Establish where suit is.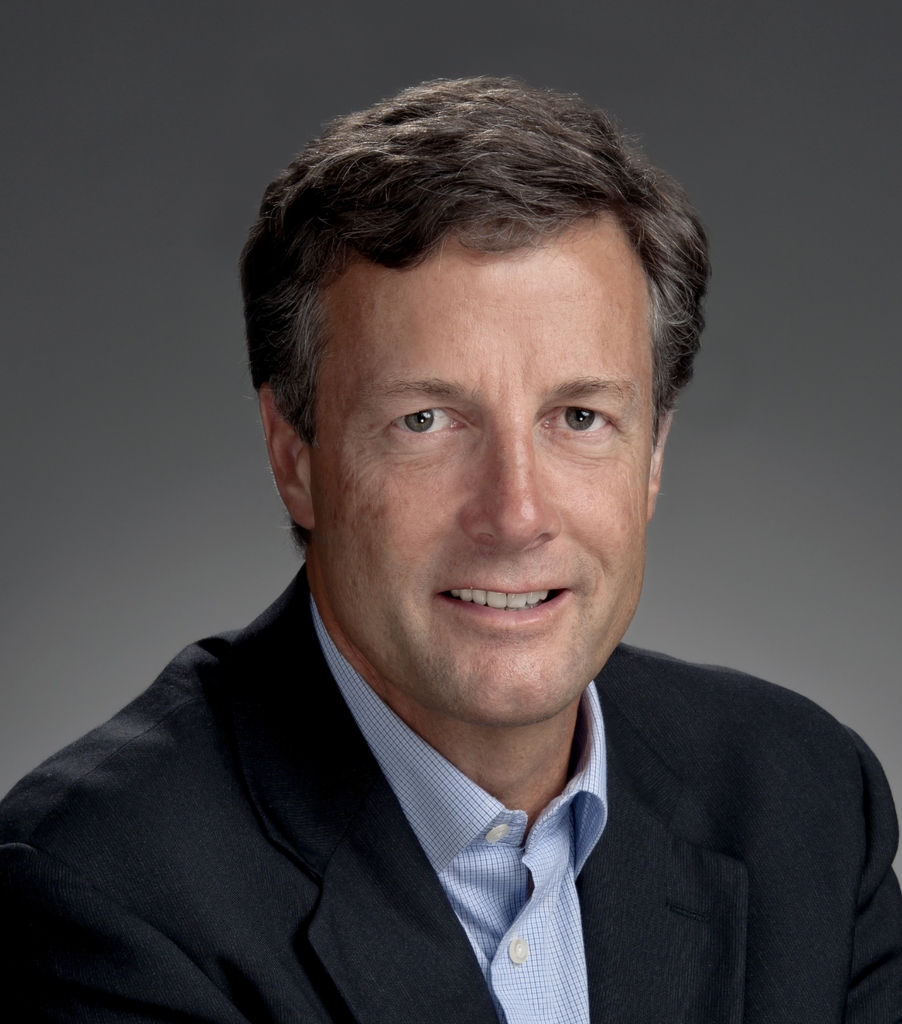
Established at [x1=0, y1=568, x2=901, y2=991].
